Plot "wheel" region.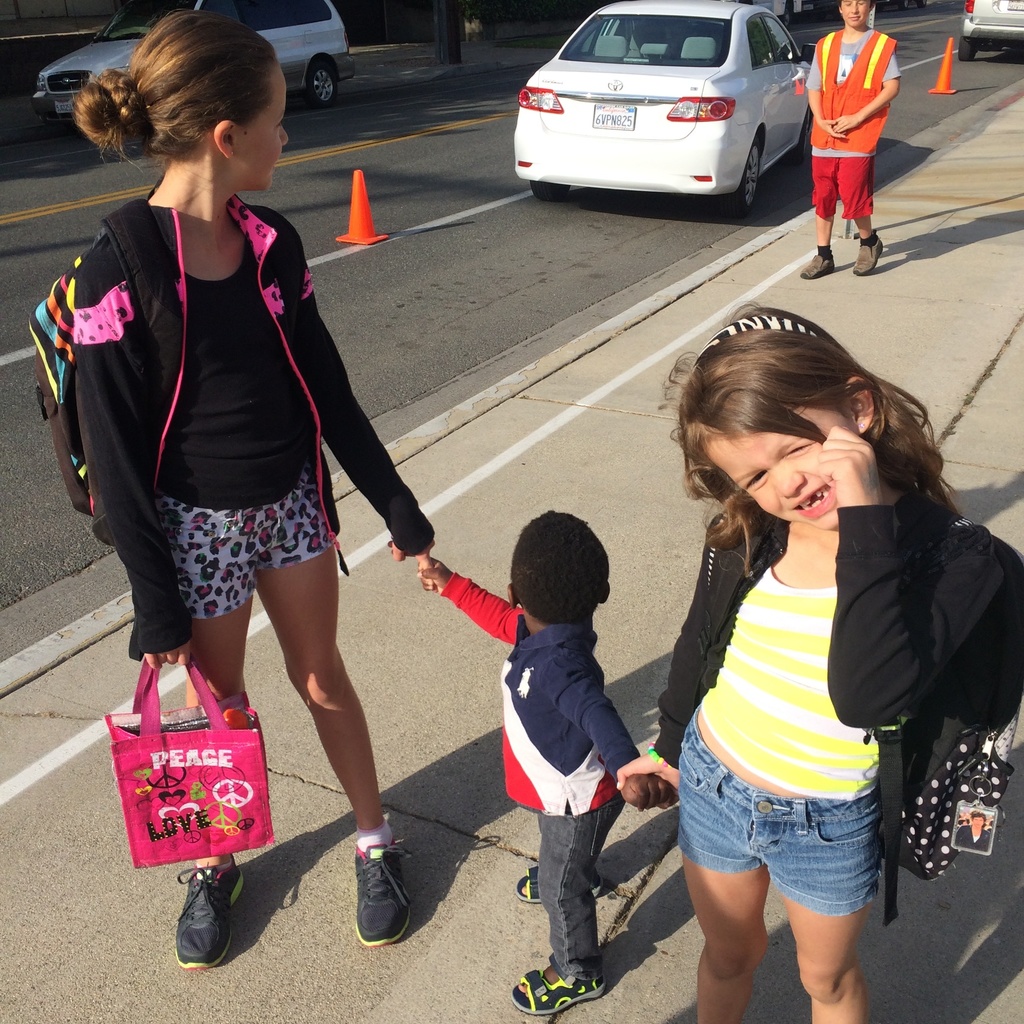
Plotted at left=303, top=61, right=335, bottom=108.
